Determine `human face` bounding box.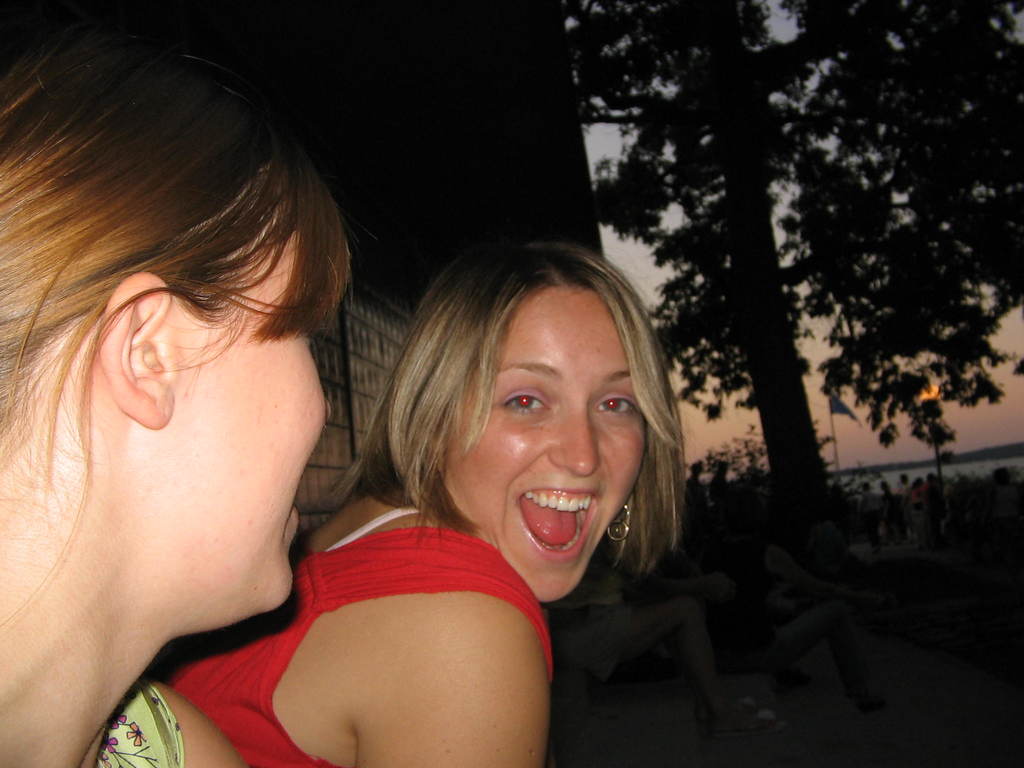
Determined: x1=442 y1=284 x2=648 y2=602.
